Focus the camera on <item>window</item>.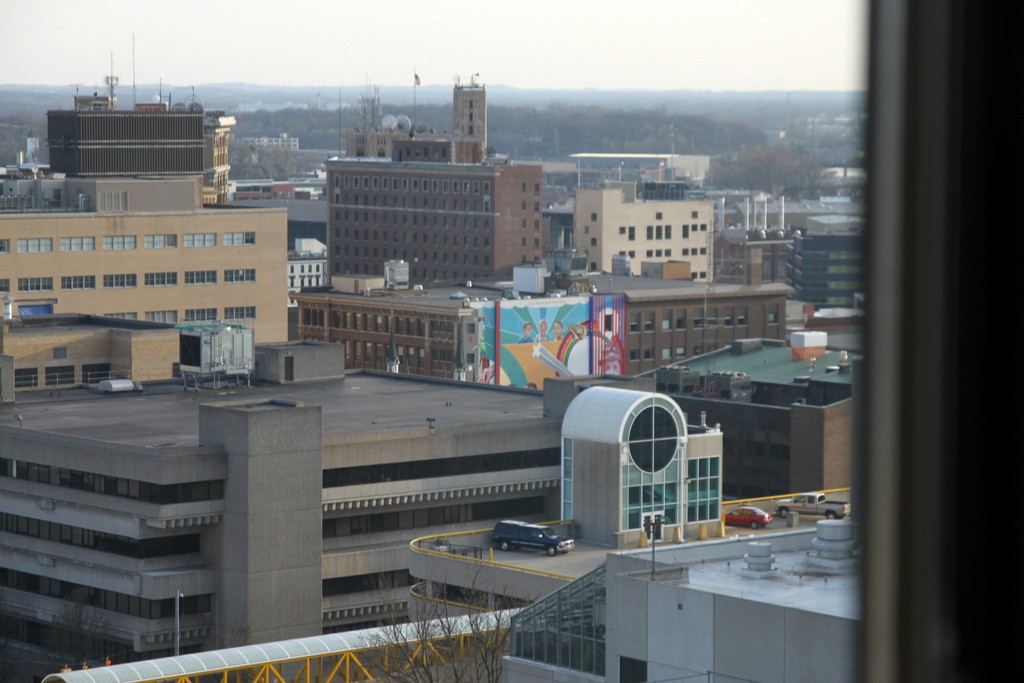
Focus region: <bbox>630, 312, 640, 332</bbox>.
